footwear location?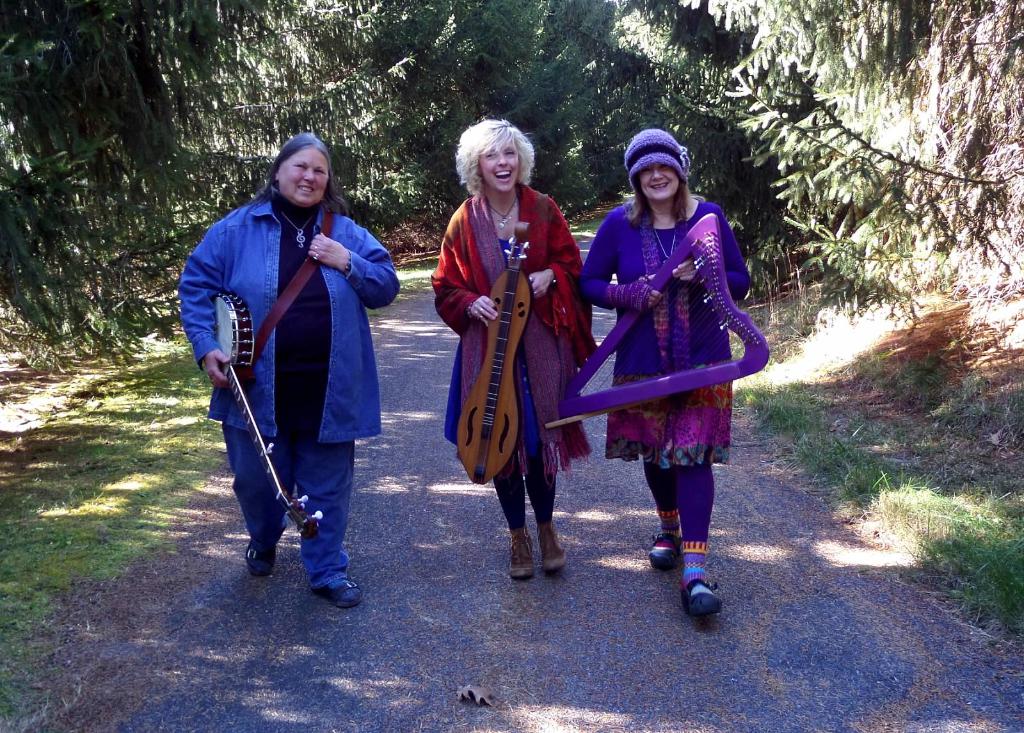
<bbox>536, 521, 569, 575</bbox>
